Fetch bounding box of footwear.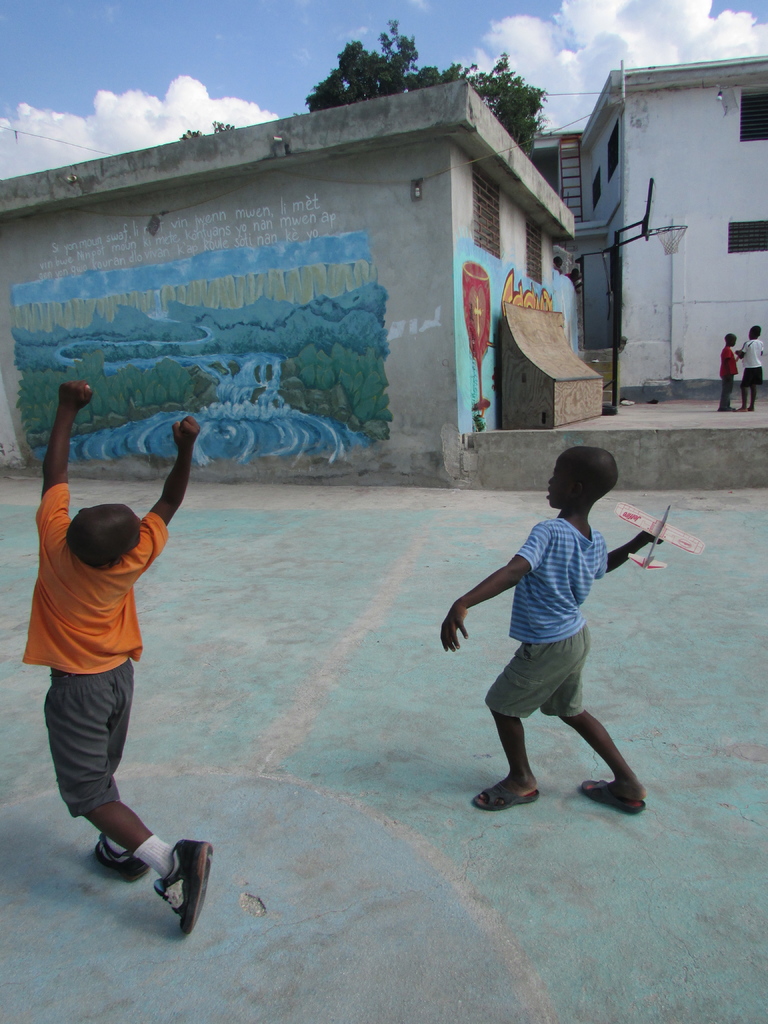
Bbox: (99, 835, 151, 885).
